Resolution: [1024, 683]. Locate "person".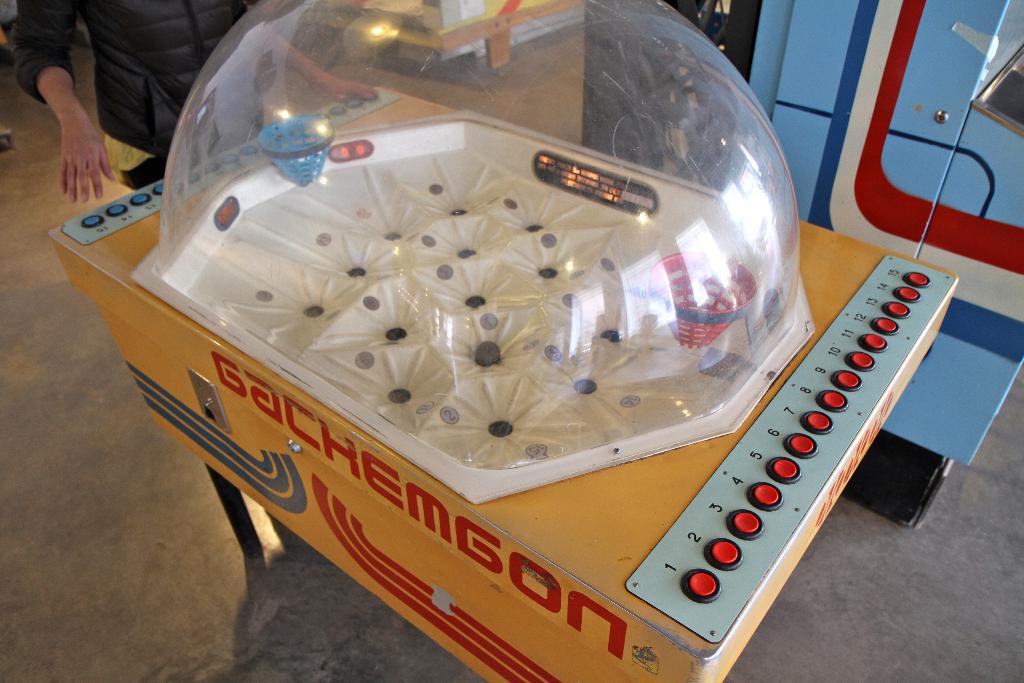
box=[12, 0, 381, 197].
